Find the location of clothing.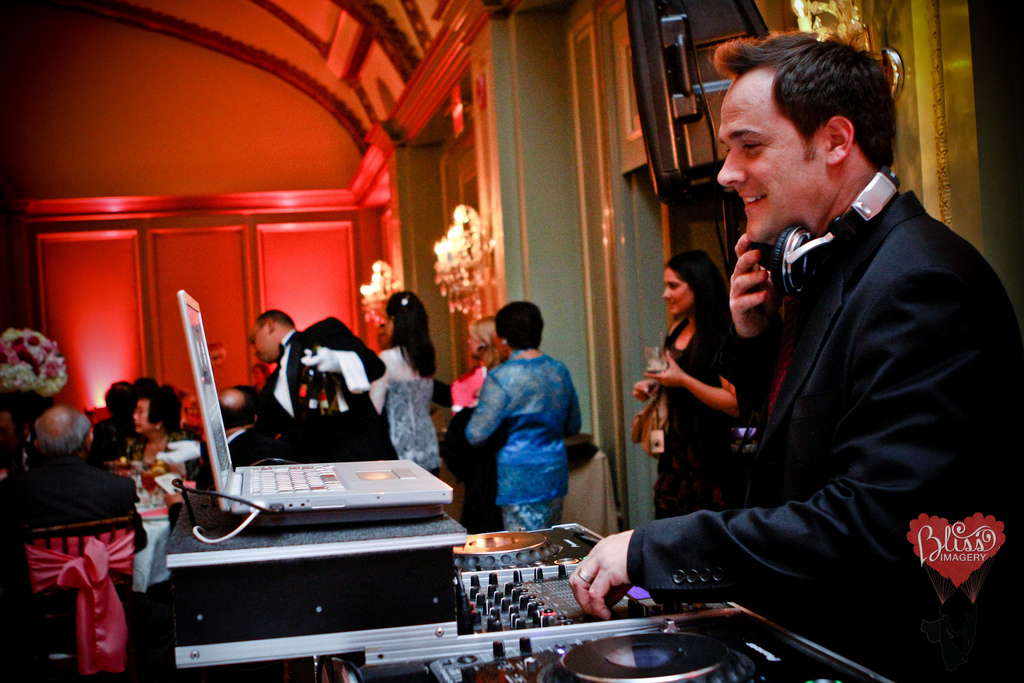
Location: (left=644, top=311, right=748, bottom=516).
